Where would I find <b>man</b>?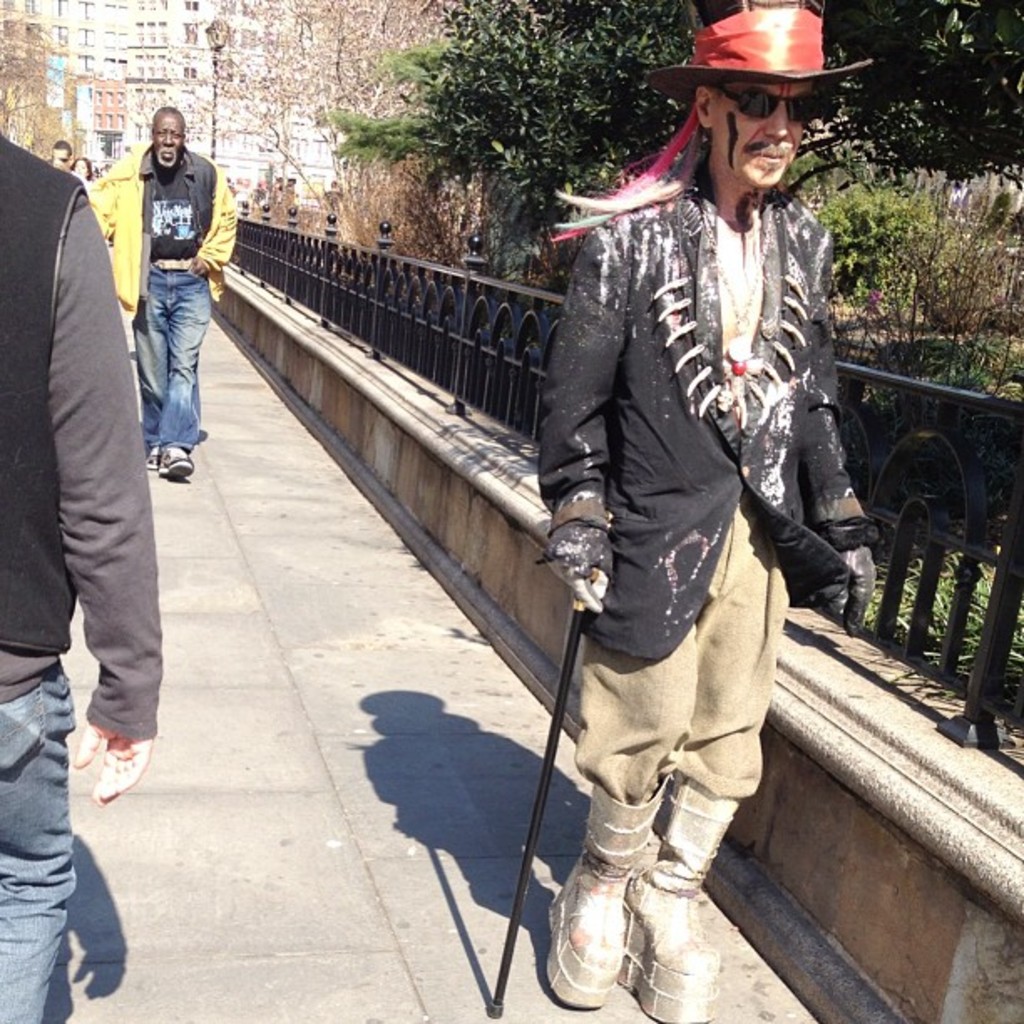
At [x1=87, y1=97, x2=246, y2=484].
